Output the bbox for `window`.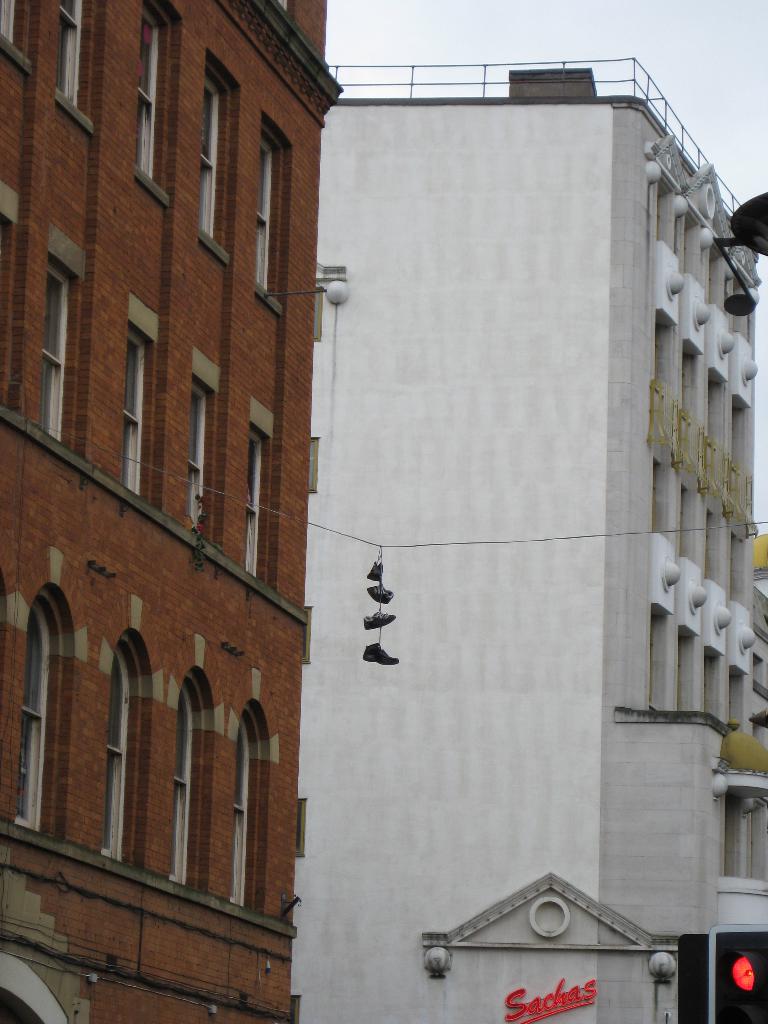
locate(180, 346, 222, 543).
